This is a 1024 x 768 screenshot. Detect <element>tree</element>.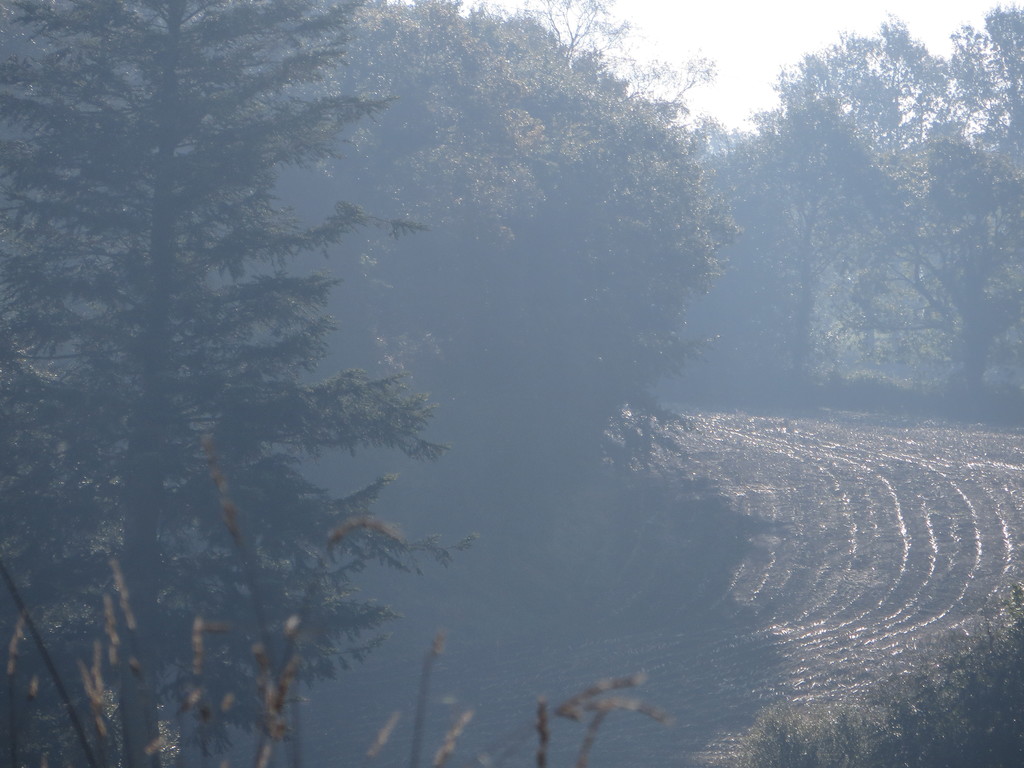
<box>0,0,428,767</box>.
